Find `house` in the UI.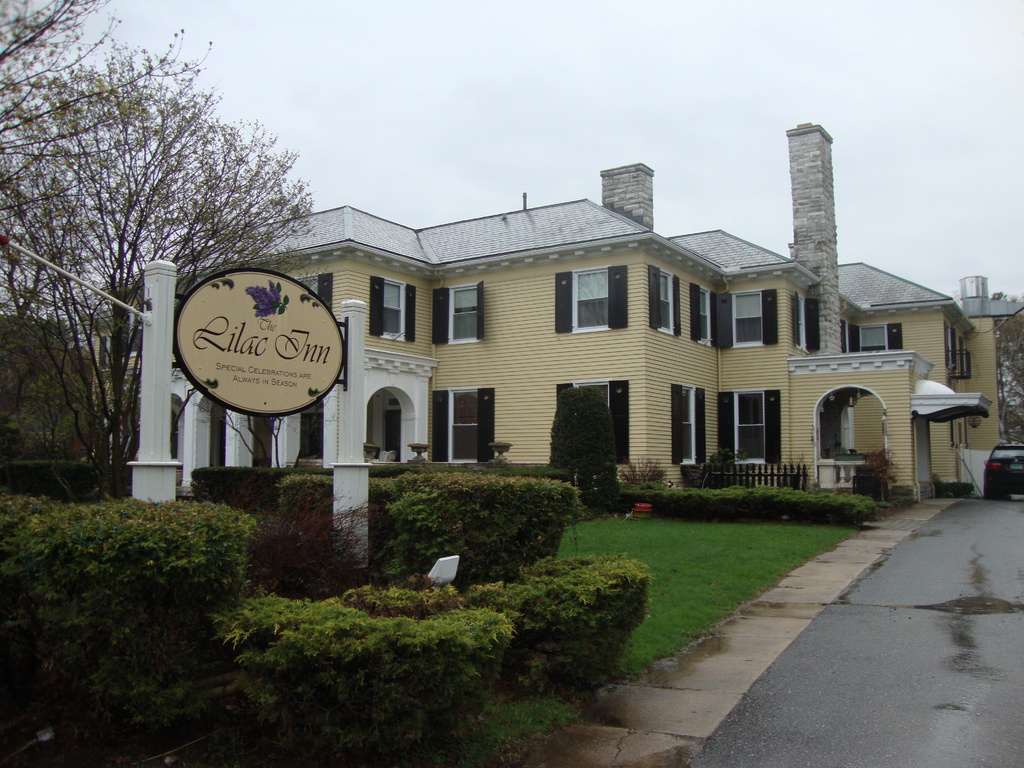
UI element at select_region(184, 166, 950, 511).
